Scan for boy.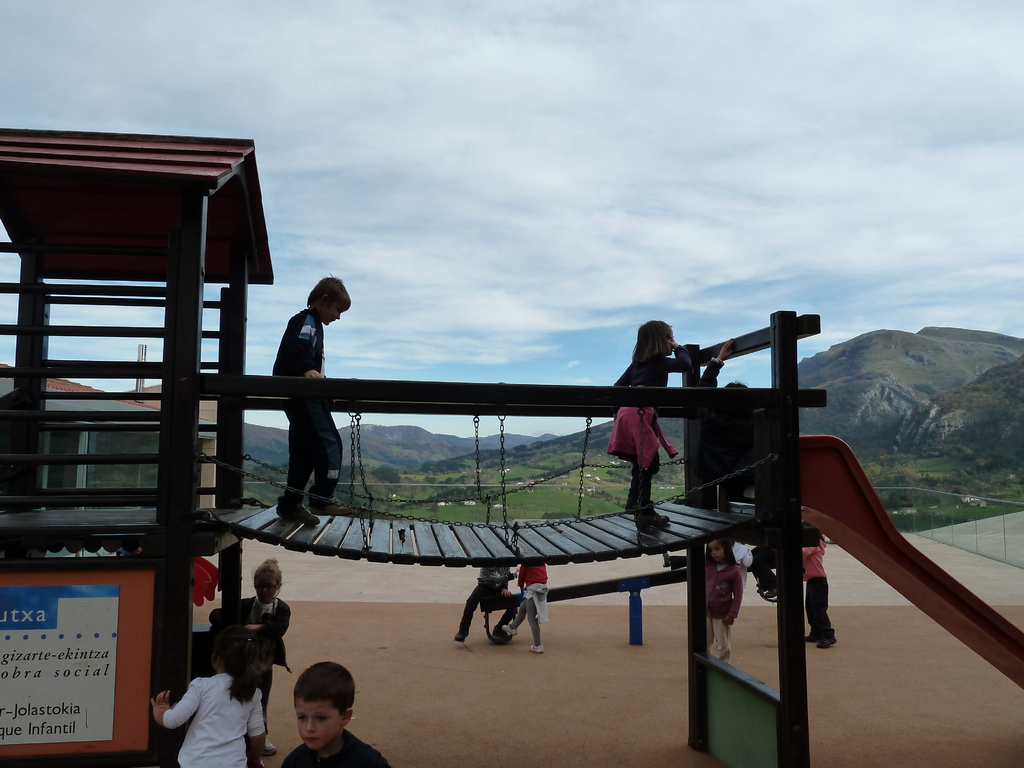
Scan result: bbox=[269, 277, 351, 524].
